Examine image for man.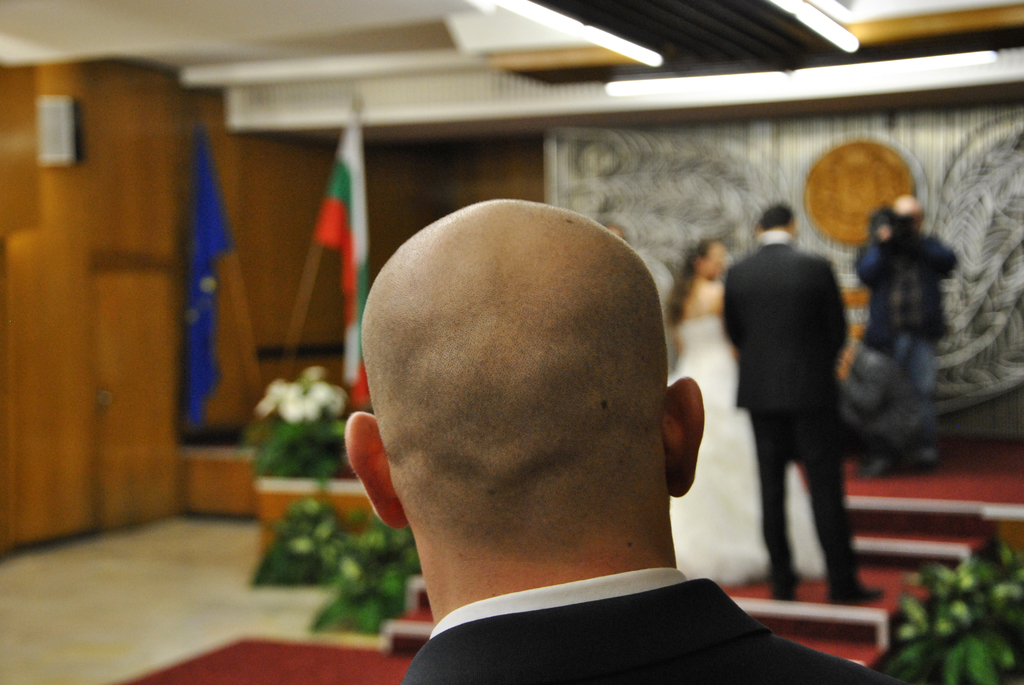
Examination result: [273,180,872,680].
